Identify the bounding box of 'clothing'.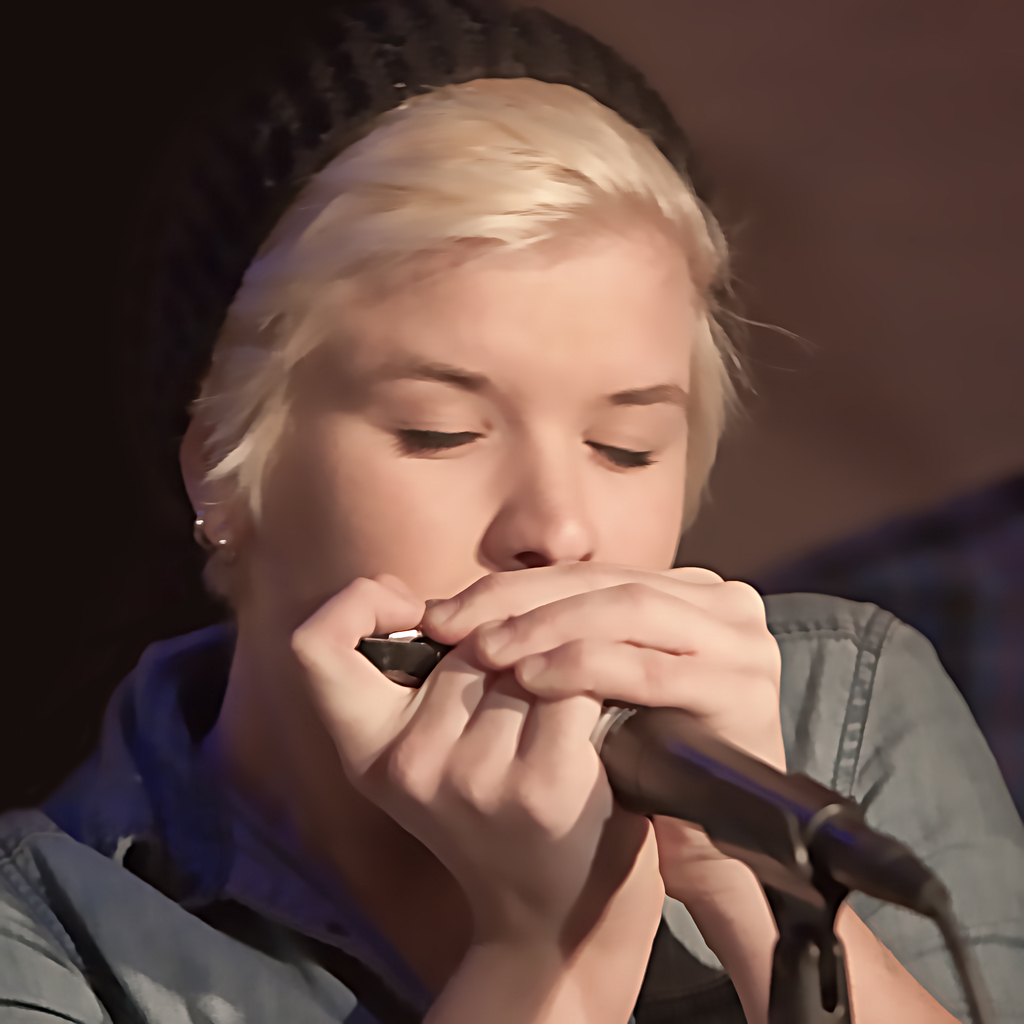
bbox=[0, 589, 1023, 1023].
